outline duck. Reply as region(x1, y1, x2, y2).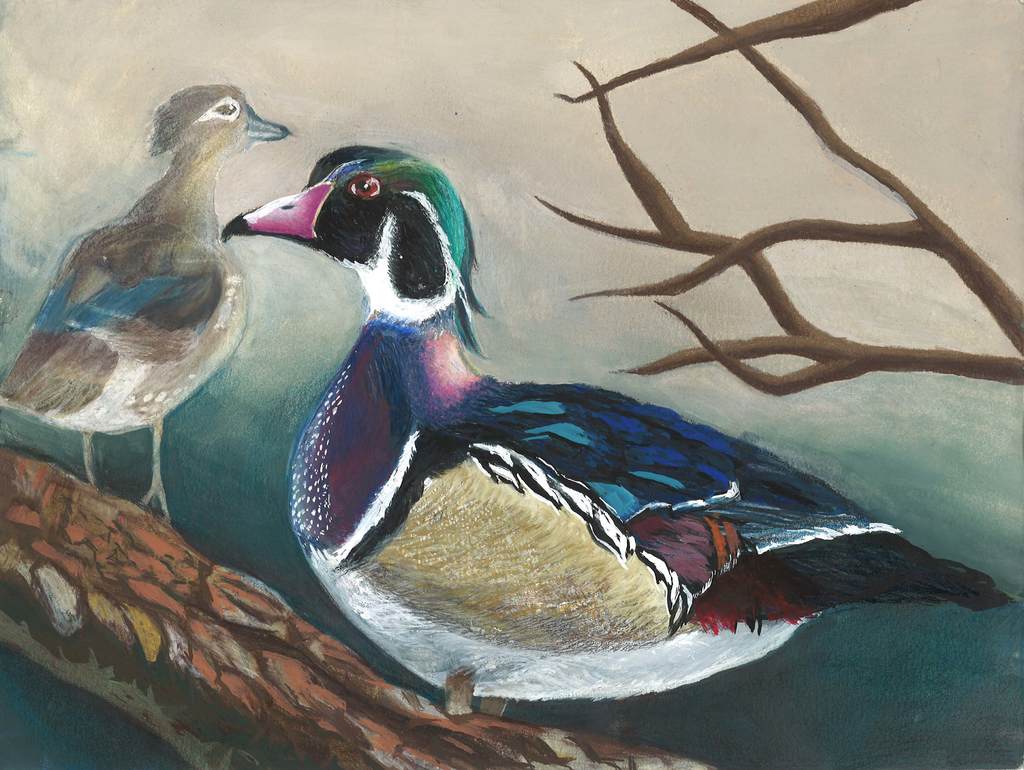
region(36, 59, 322, 567).
